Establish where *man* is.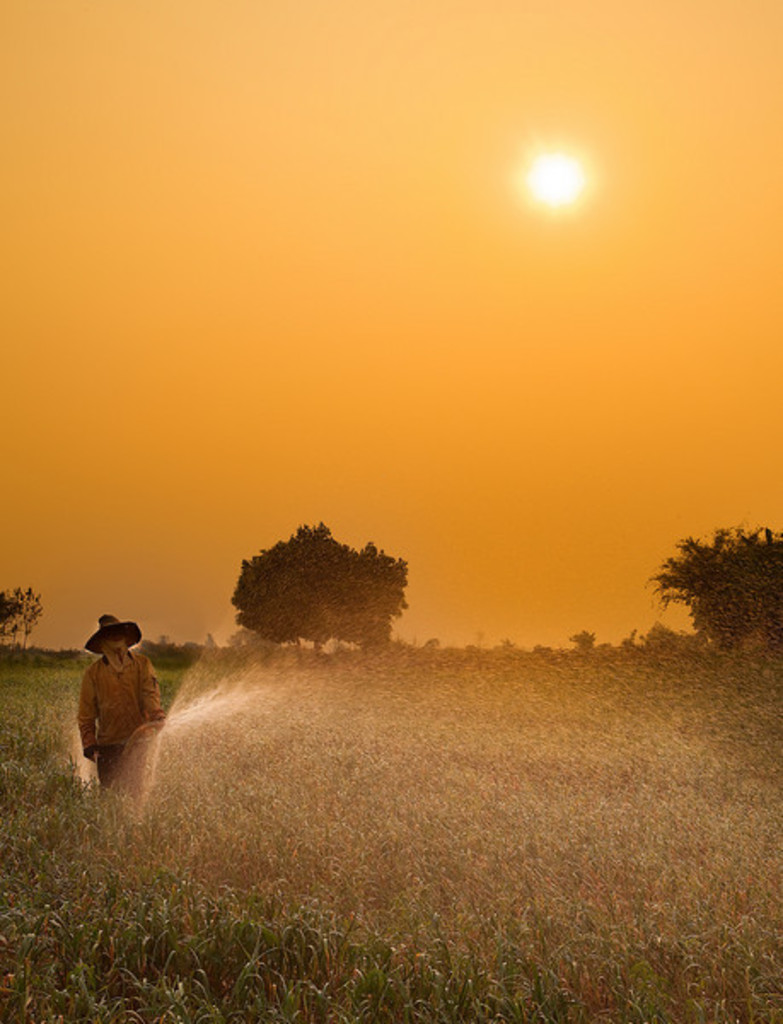
Established at (x1=78, y1=602, x2=157, y2=821).
